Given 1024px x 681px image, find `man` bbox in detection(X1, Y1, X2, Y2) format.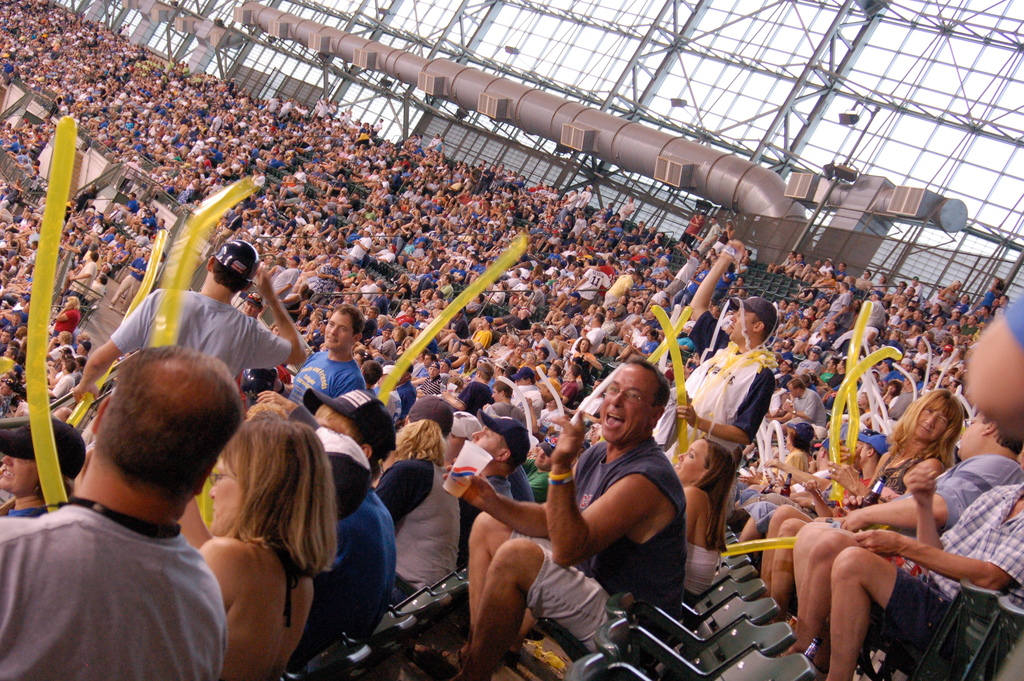
detection(612, 302, 631, 316).
